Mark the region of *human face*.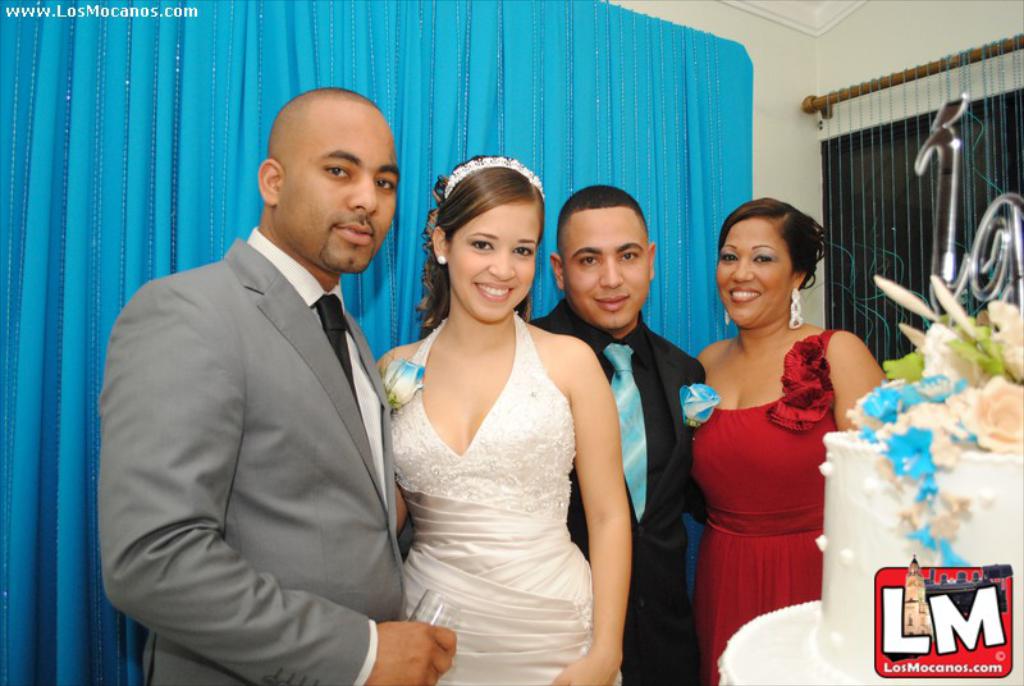
Region: l=442, t=187, r=538, b=316.
